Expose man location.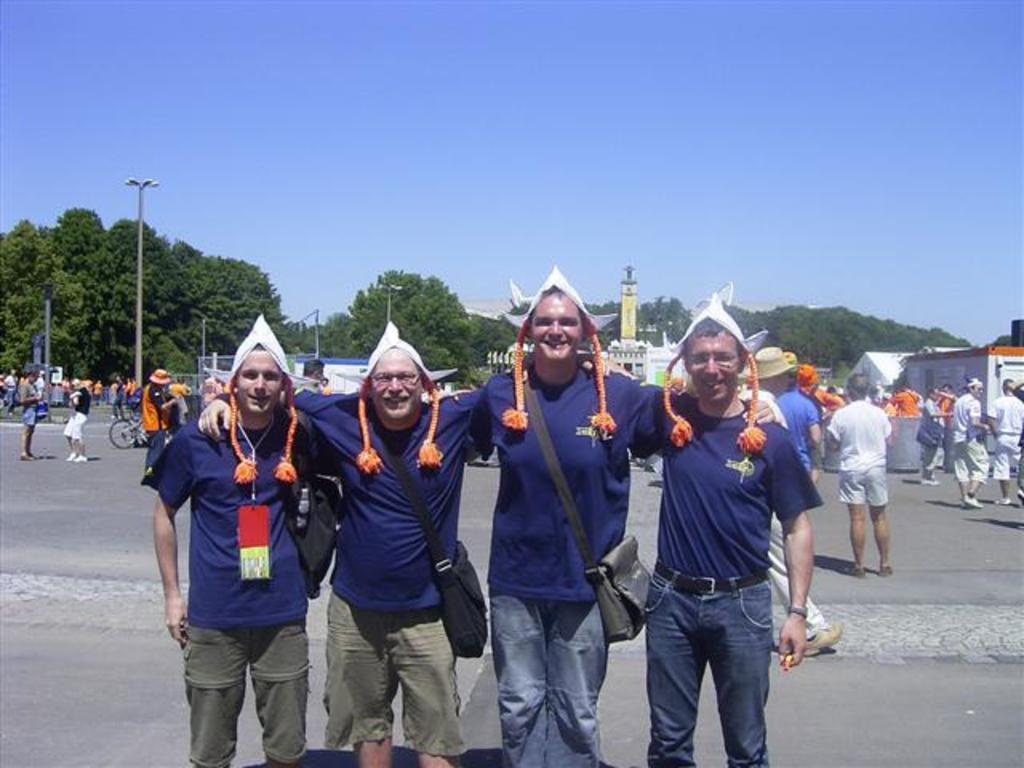
Exposed at bbox=[6, 374, 18, 426].
